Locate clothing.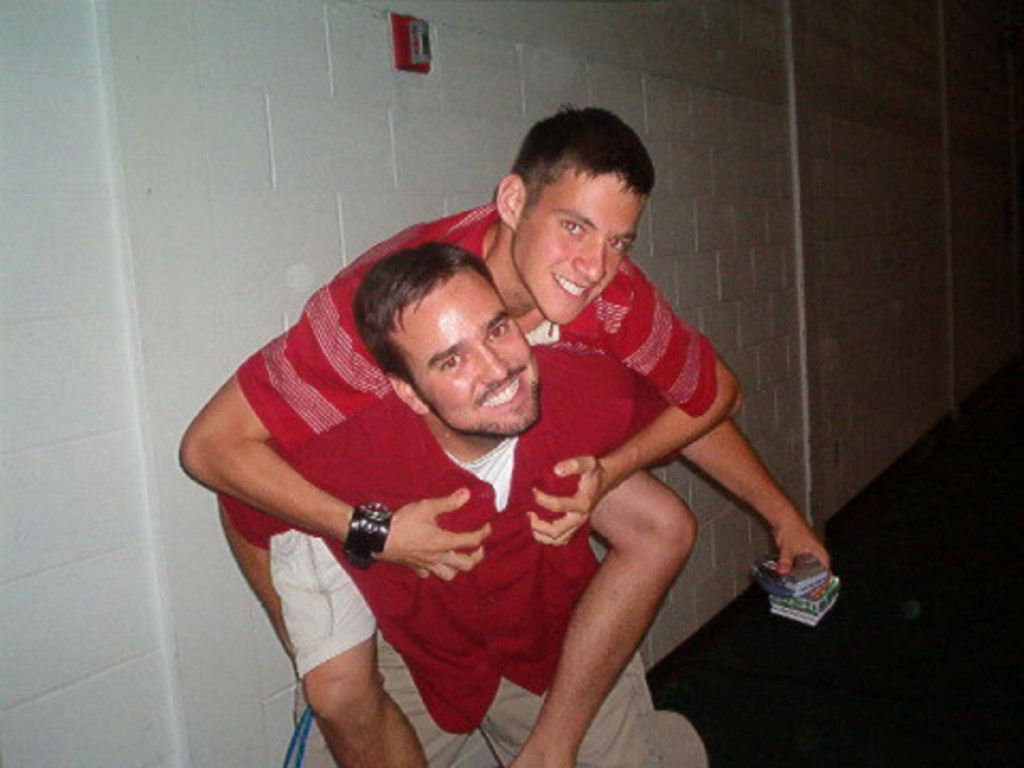
Bounding box: 290/621/702/766.
